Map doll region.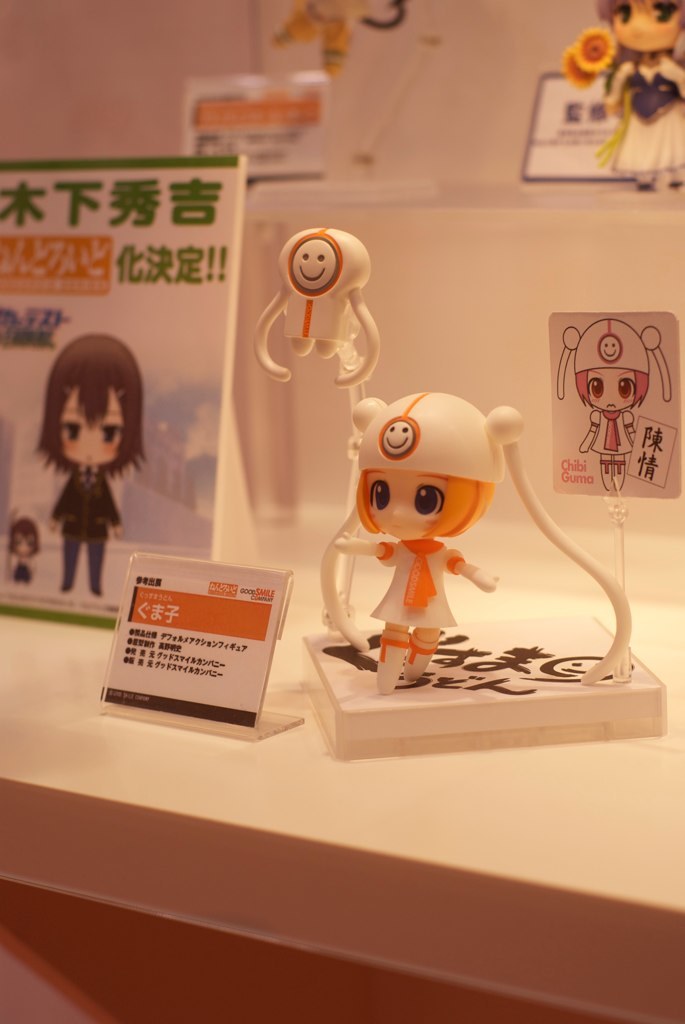
Mapped to crop(31, 317, 151, 597).
